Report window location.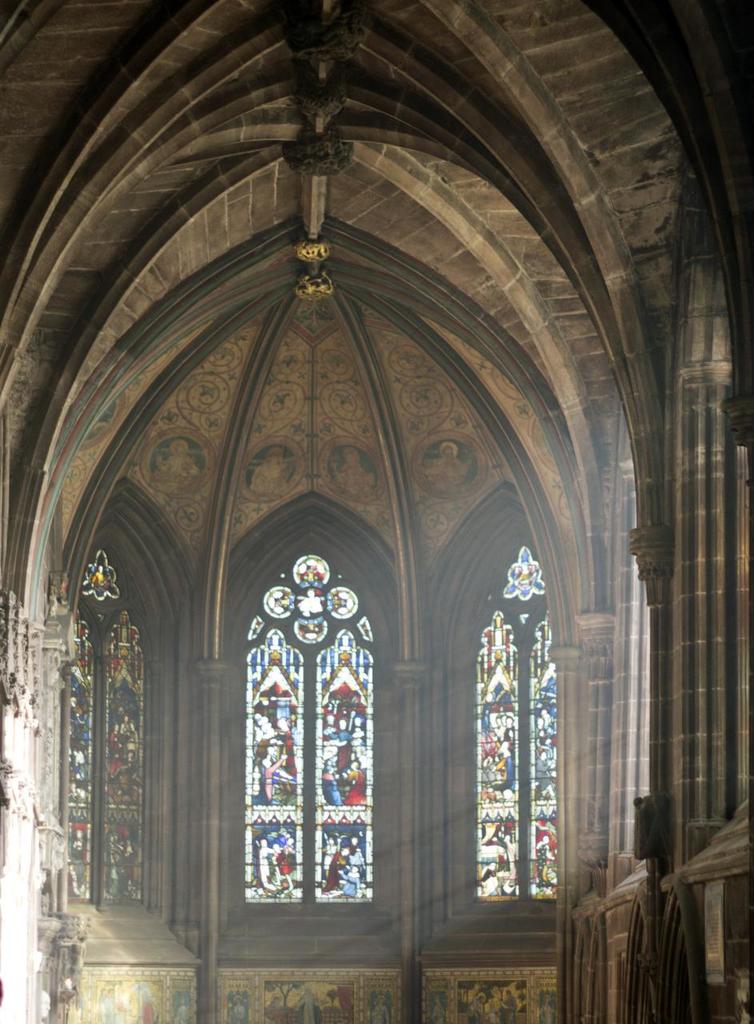
Report: (229, 508, 391, 940).
